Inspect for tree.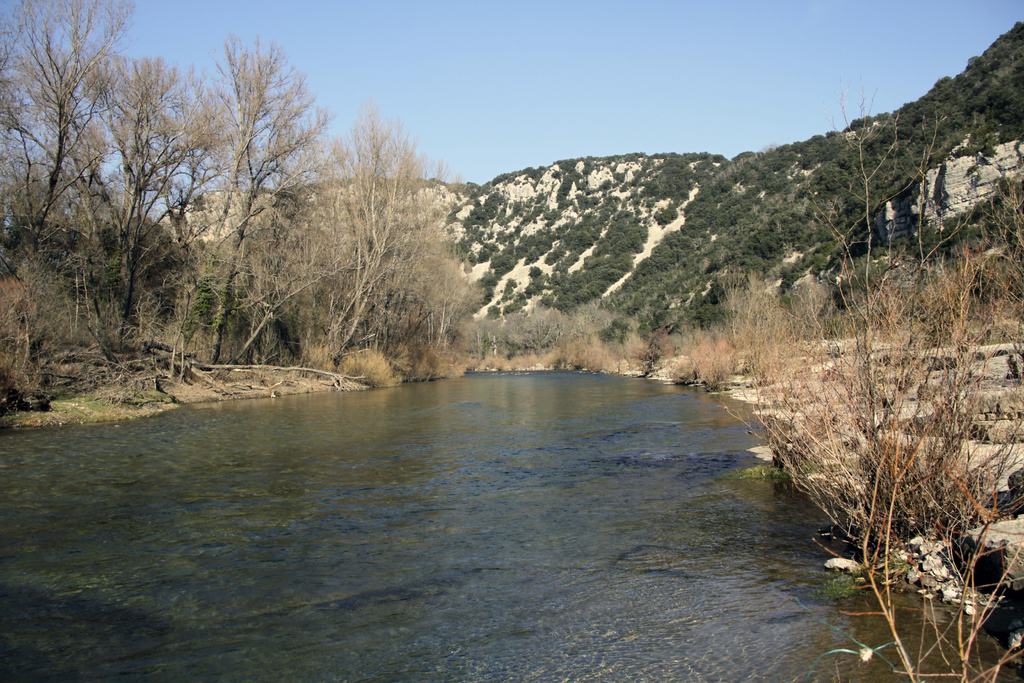
Inspection: (4,0,156,427).
